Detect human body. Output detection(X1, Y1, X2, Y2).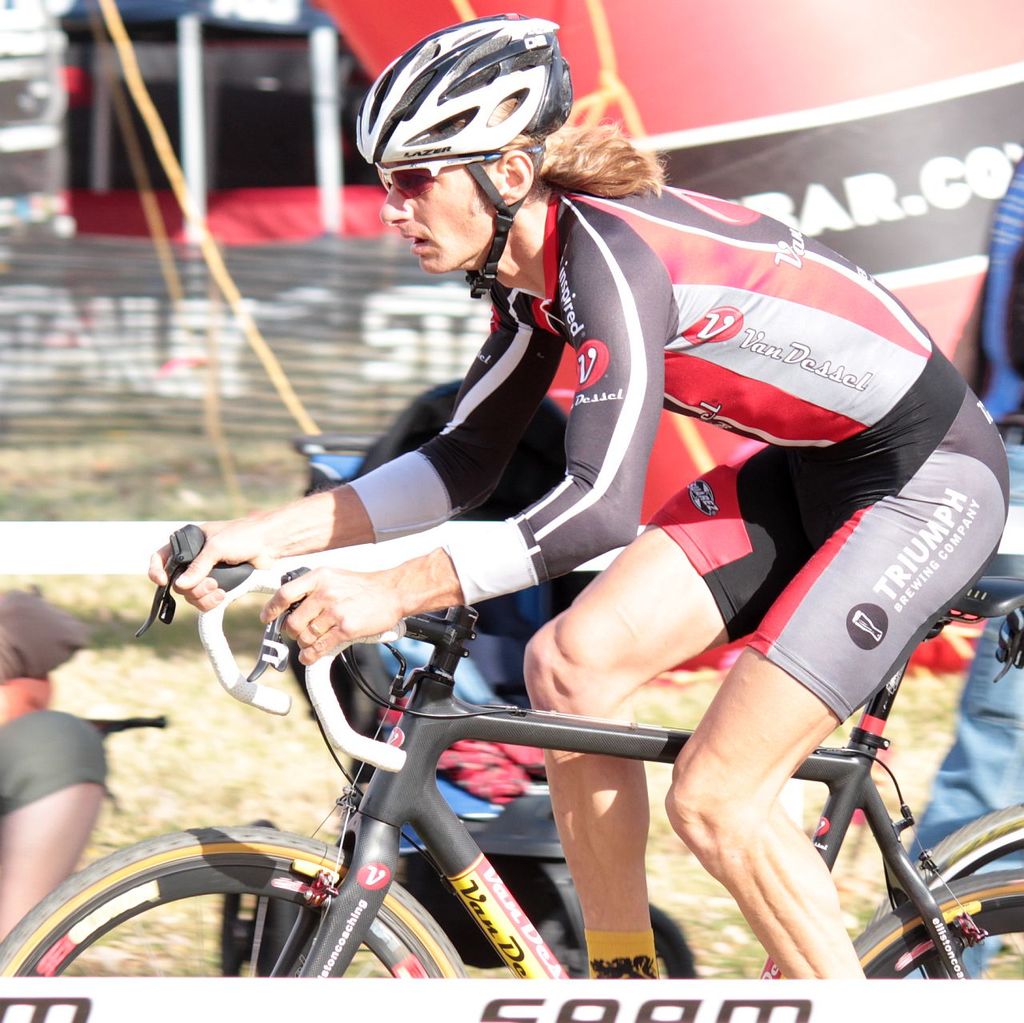
detection(100, 87, 970, 988).
